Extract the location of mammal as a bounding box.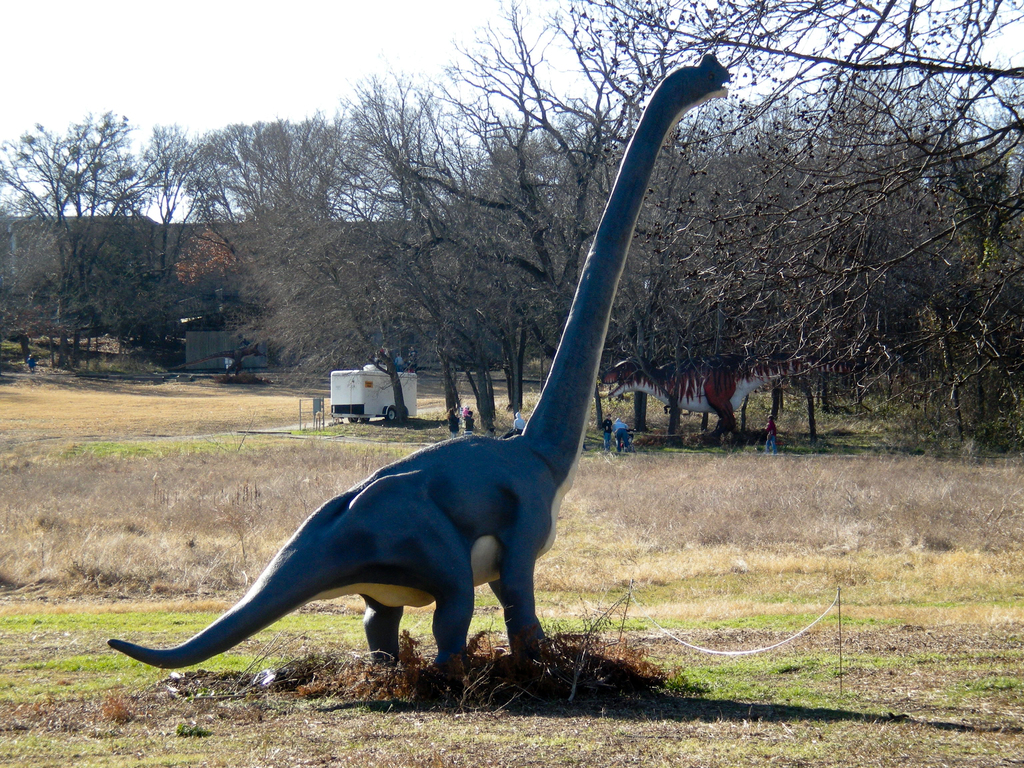
rect(515, 409, 526, 433).
